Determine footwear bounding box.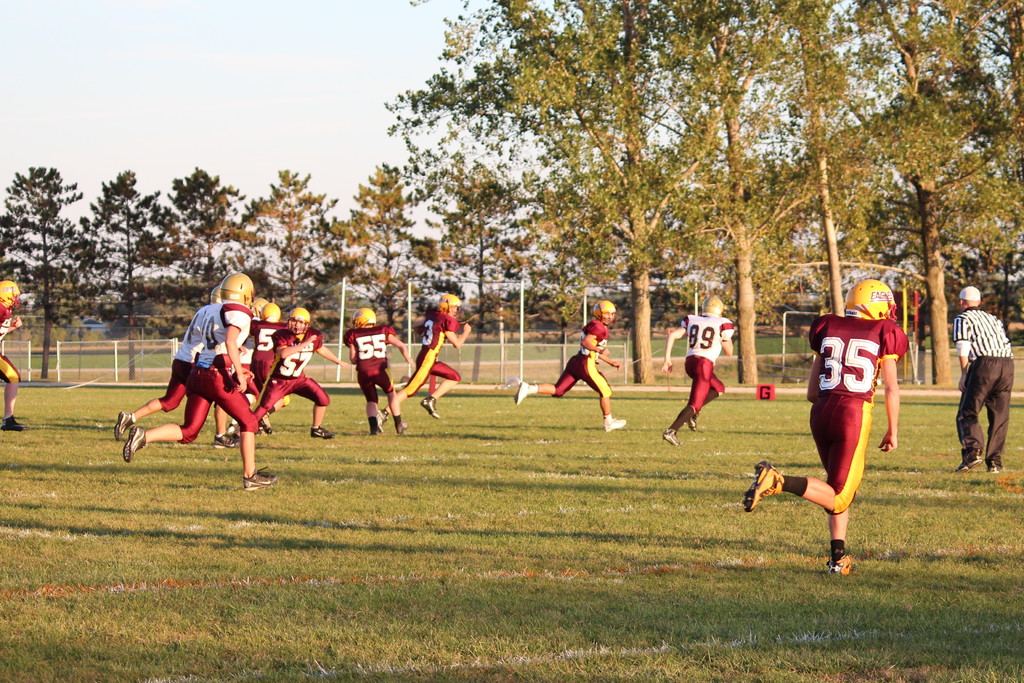
Determined: x1=662, y1=427, x2=678, y2=446.
